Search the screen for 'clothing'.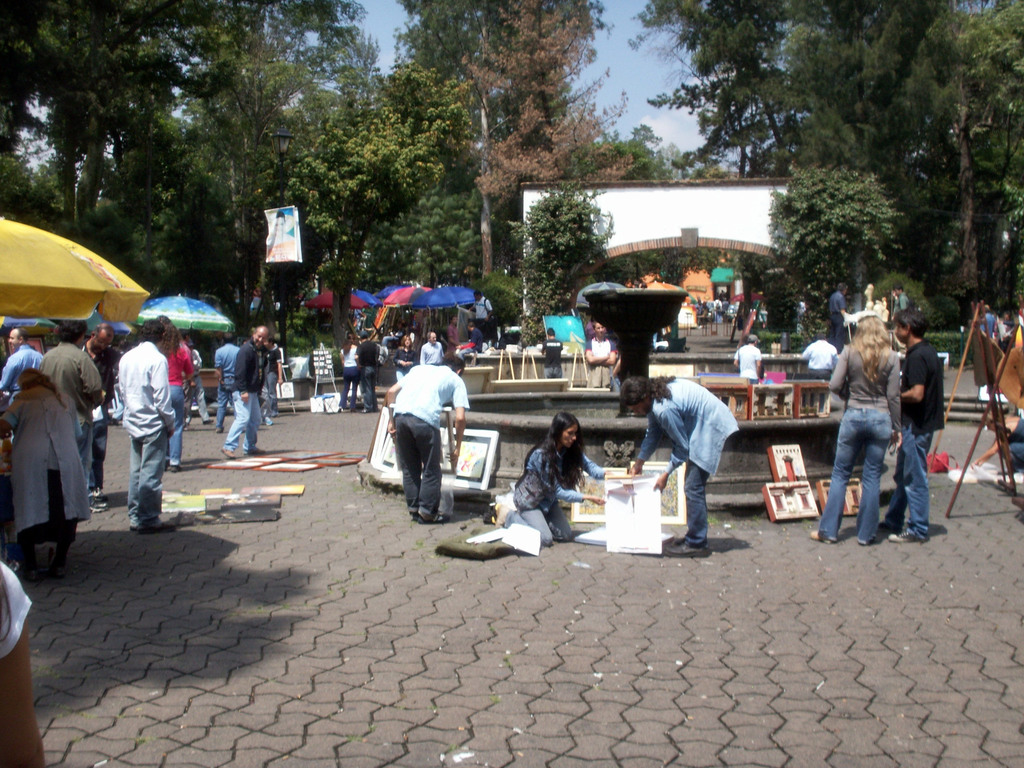
Found at box=[116, 349, 174, 526].
